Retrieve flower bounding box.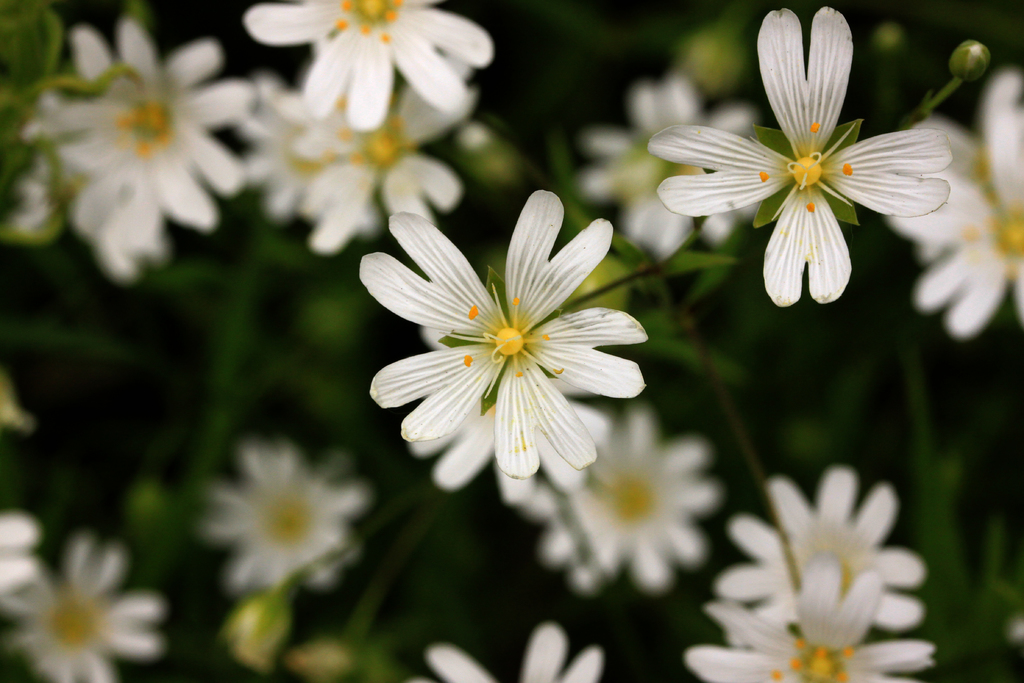
Bounding box: bbox=(724, 468, 924, 630).
